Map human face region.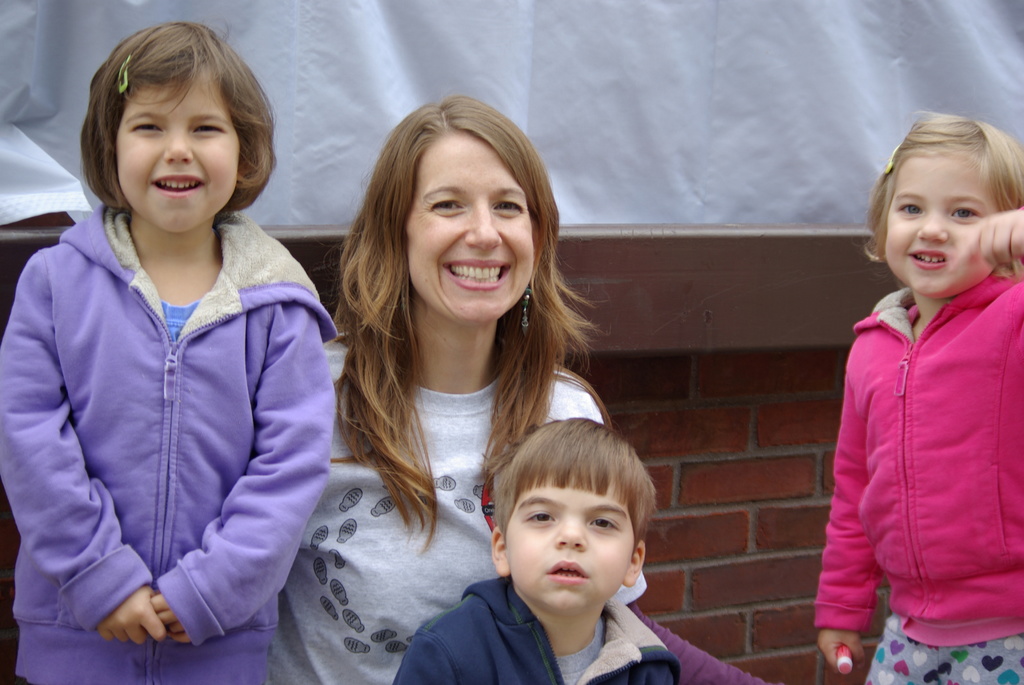
Mapped to detection(108, 76, 242, 230).
